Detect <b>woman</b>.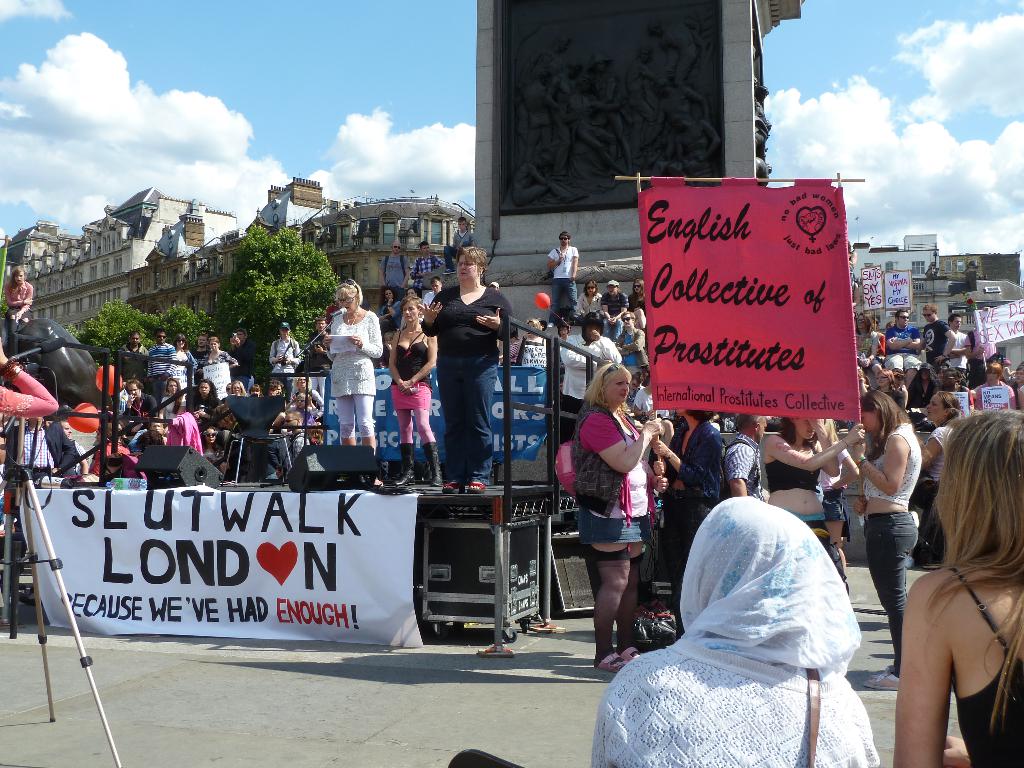
Detected at locate(323, 280, 388, 488).
